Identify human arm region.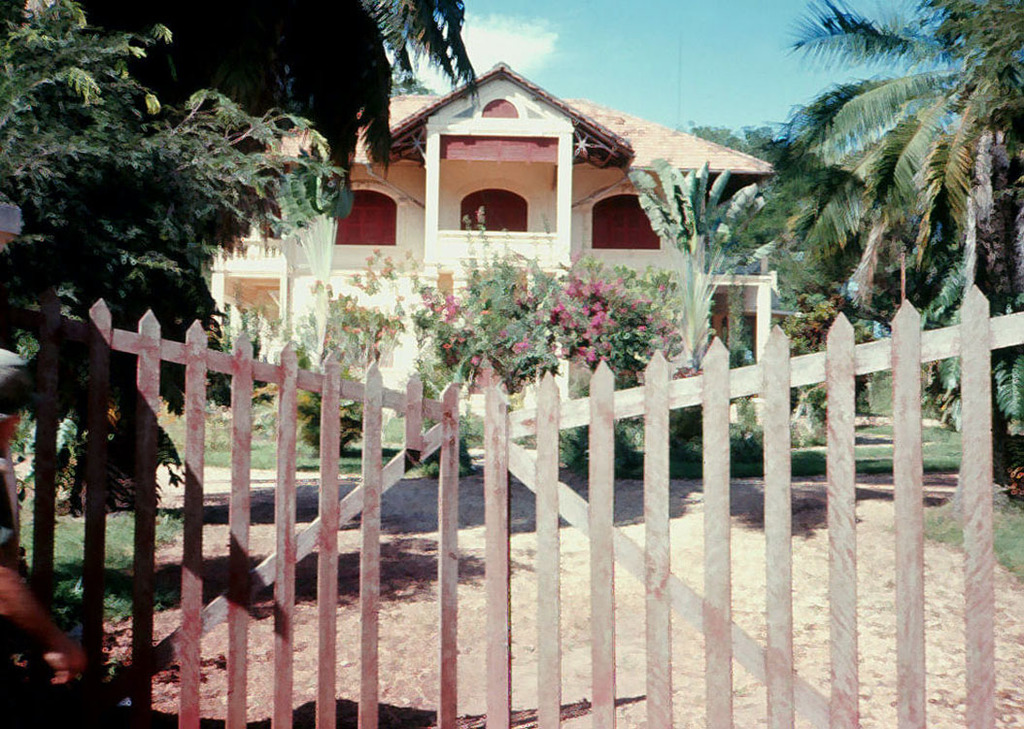
Region: left=7, top=573, right=86, bottom=707.
